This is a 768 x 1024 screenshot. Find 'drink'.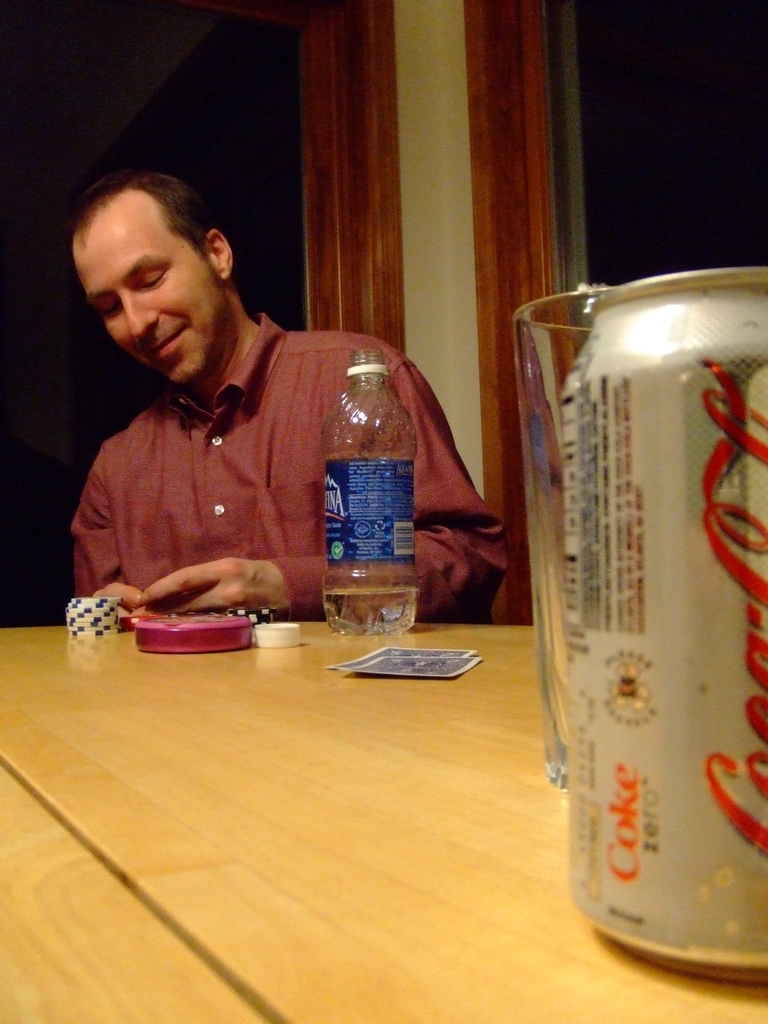
Bounding box: 316/301/420/640.
